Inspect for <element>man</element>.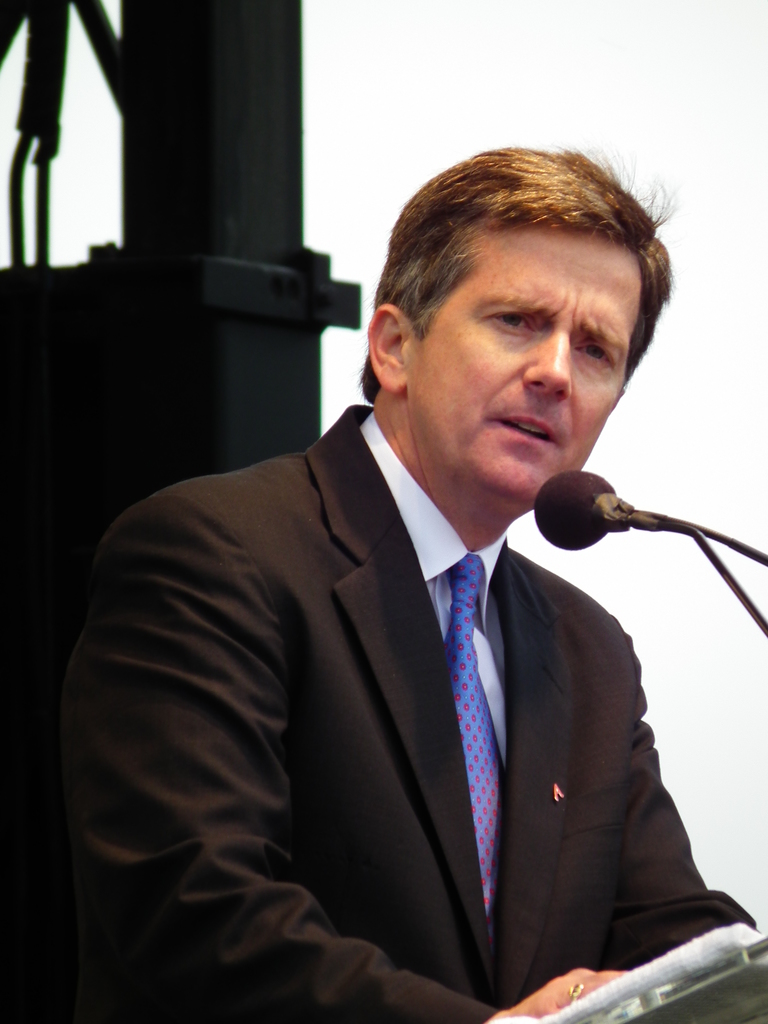
Inspection: rect(82, 174, 739, 1020).
